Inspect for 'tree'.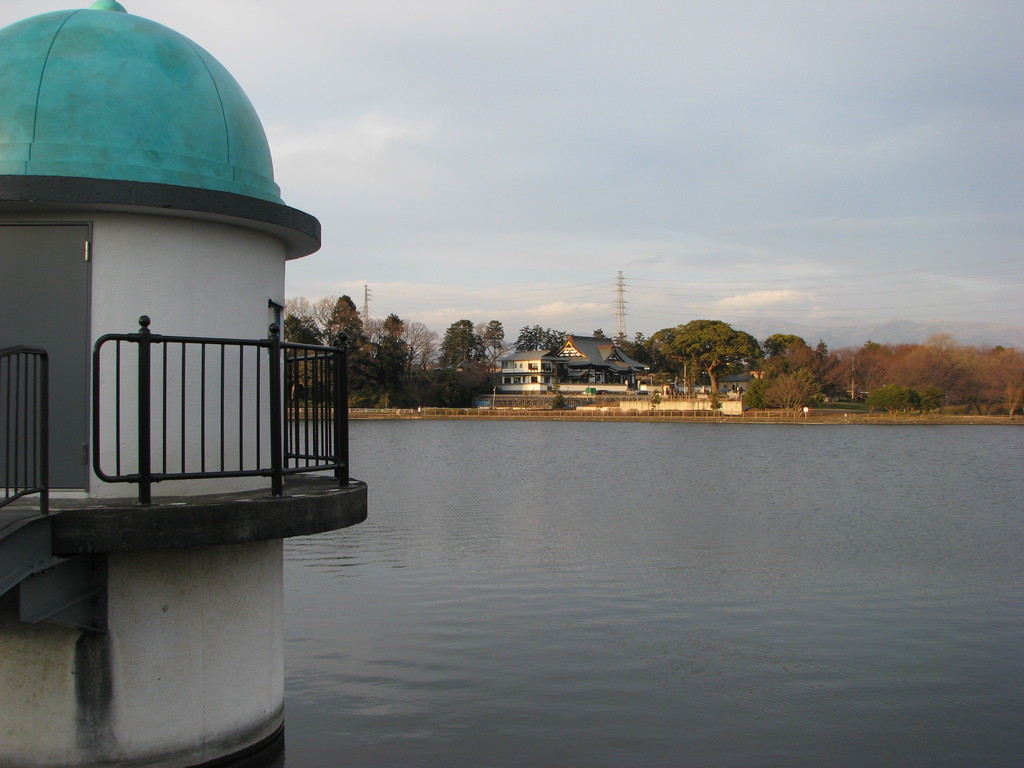
Inspection: x1=639, y1=305, x2=764, y2=389.
